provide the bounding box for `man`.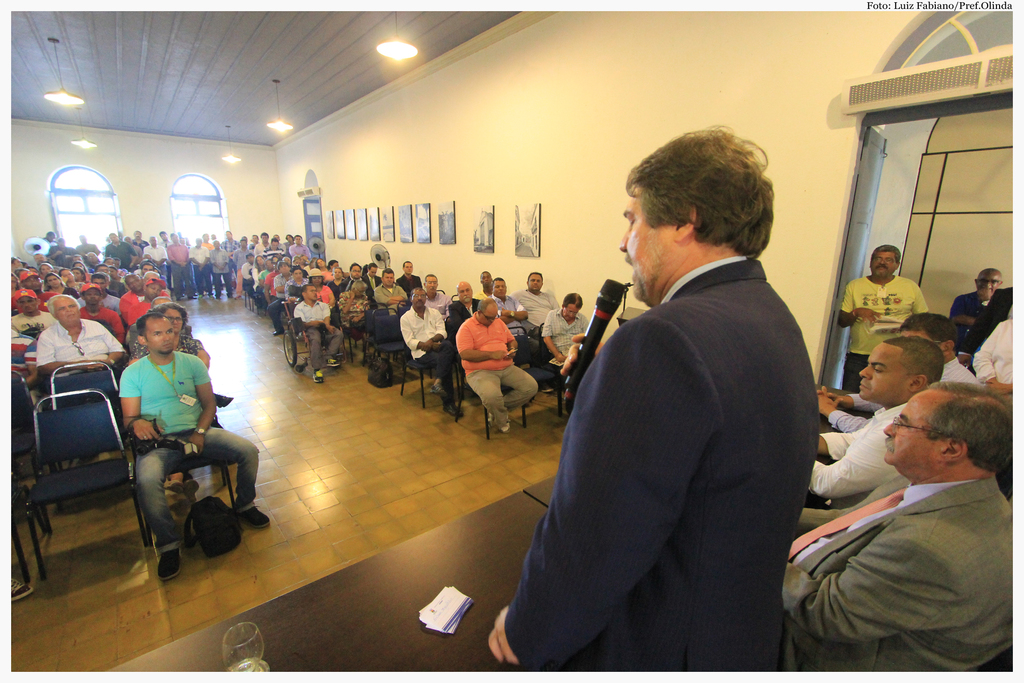
812/315/989/434.
